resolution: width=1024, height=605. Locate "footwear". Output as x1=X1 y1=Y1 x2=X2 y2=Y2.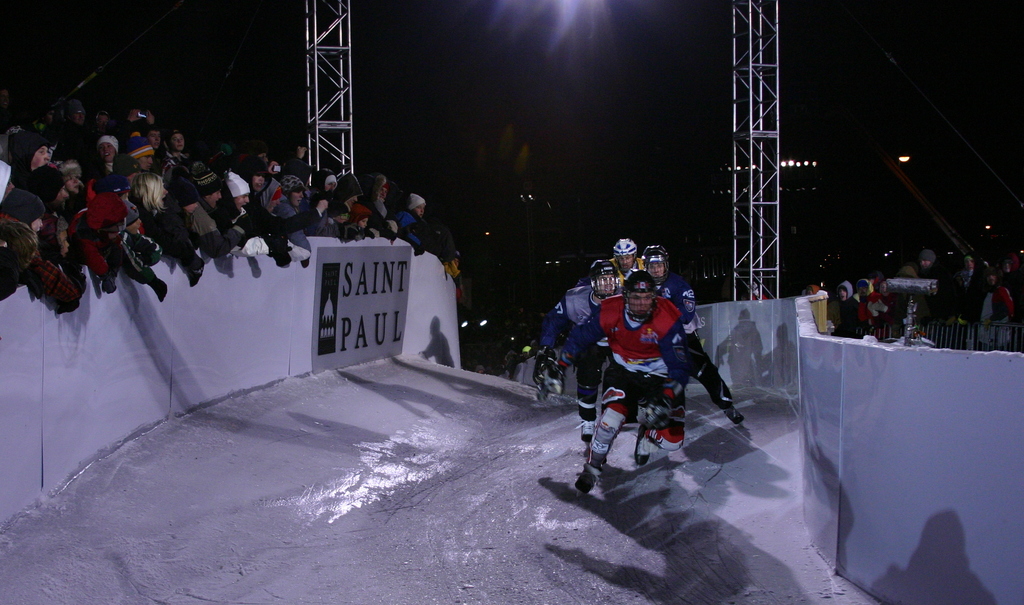
x1=575 y1=418 x2=598 y2=447.
